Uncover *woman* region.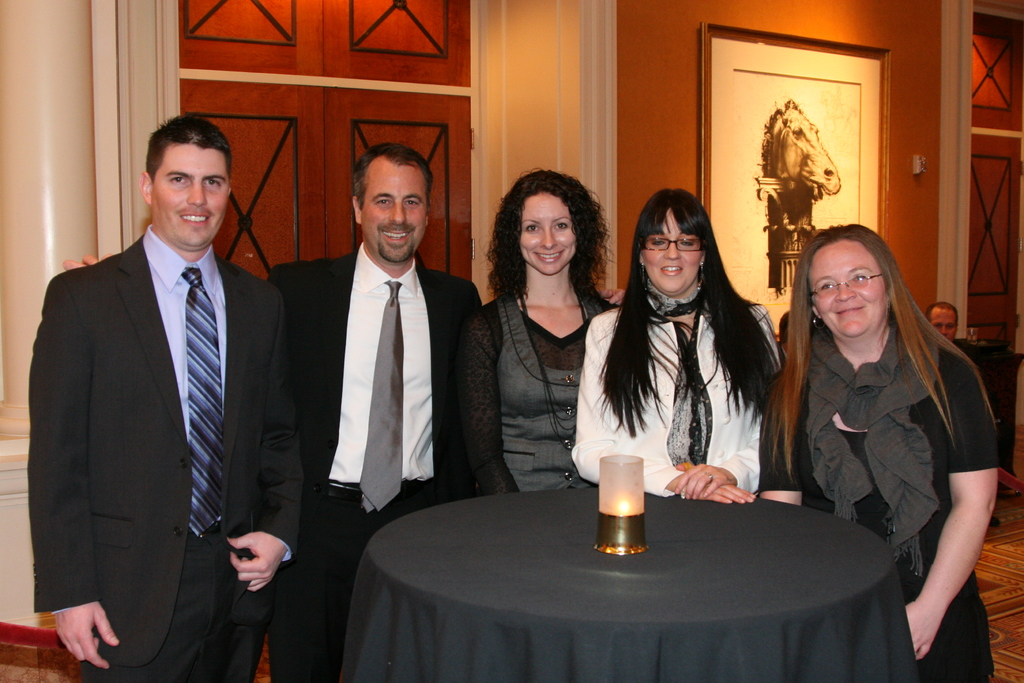
Uncovered: select_region(455, 165, 623, 498).
